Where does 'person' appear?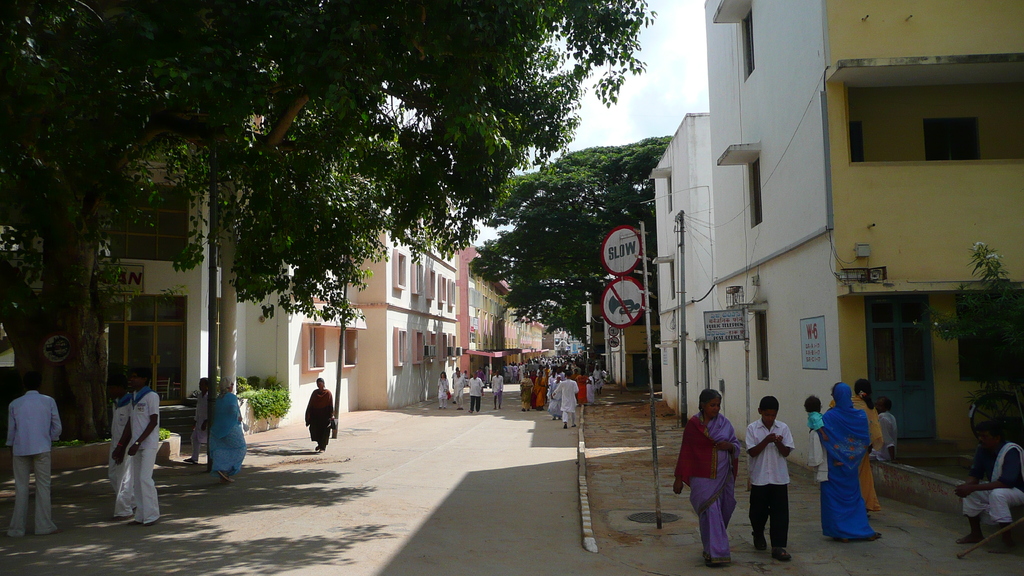
Appears at [left=490, top=369, right=502, bottom=408].
